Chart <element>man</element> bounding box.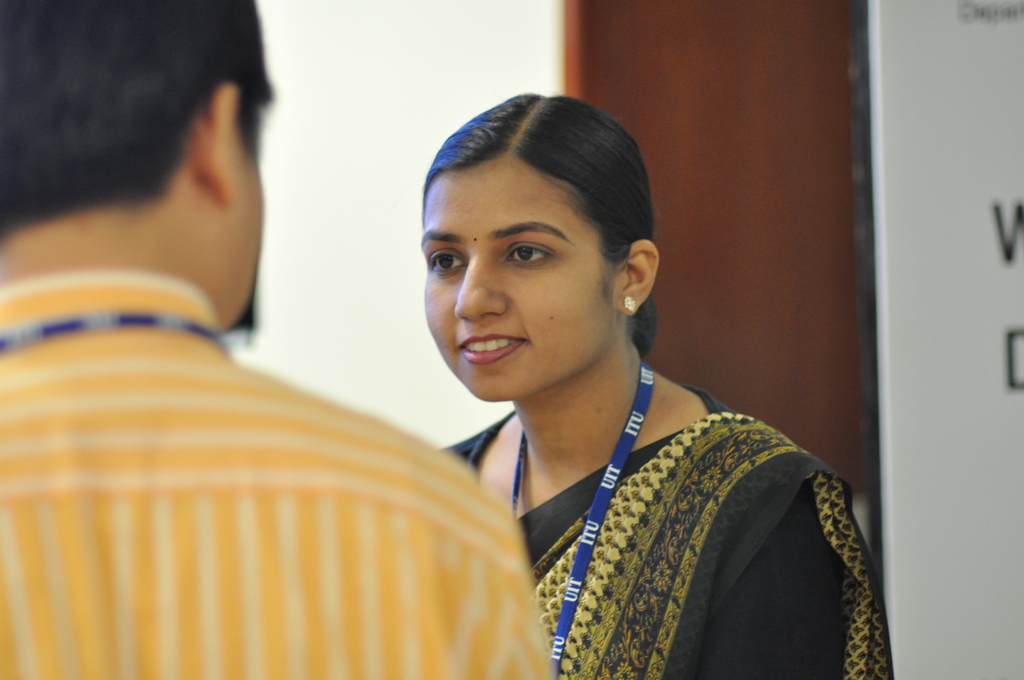
Charted: (left=0, top=0, right=547, bottom=679).
